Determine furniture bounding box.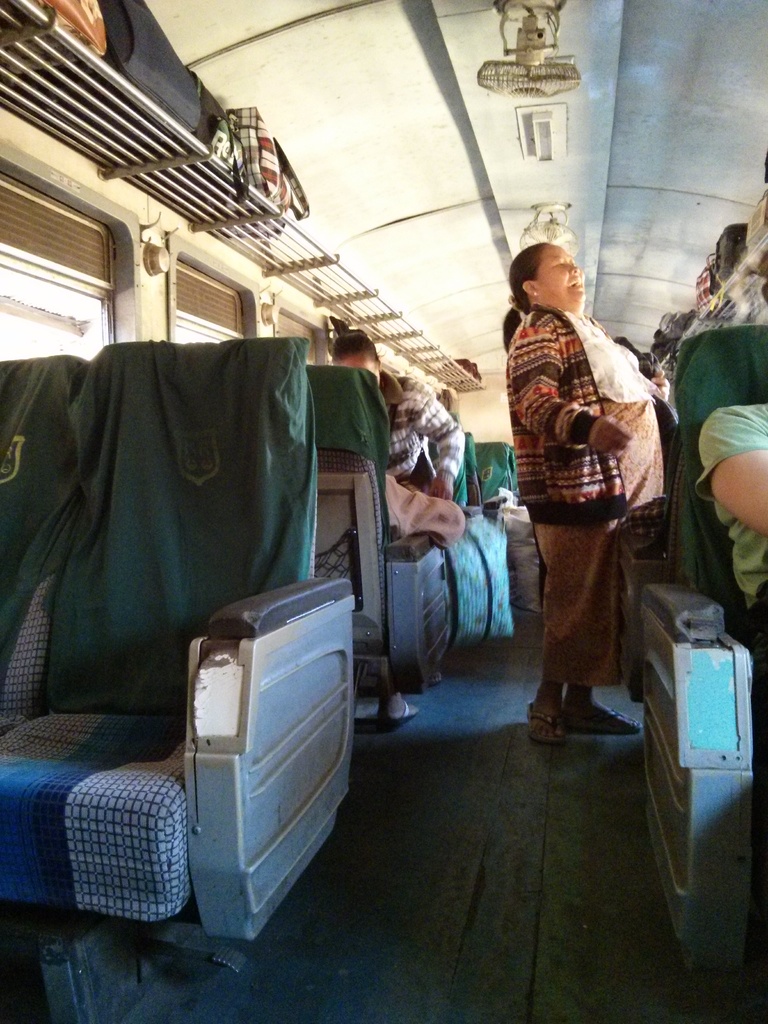
Determined: 641:323:767:970.
